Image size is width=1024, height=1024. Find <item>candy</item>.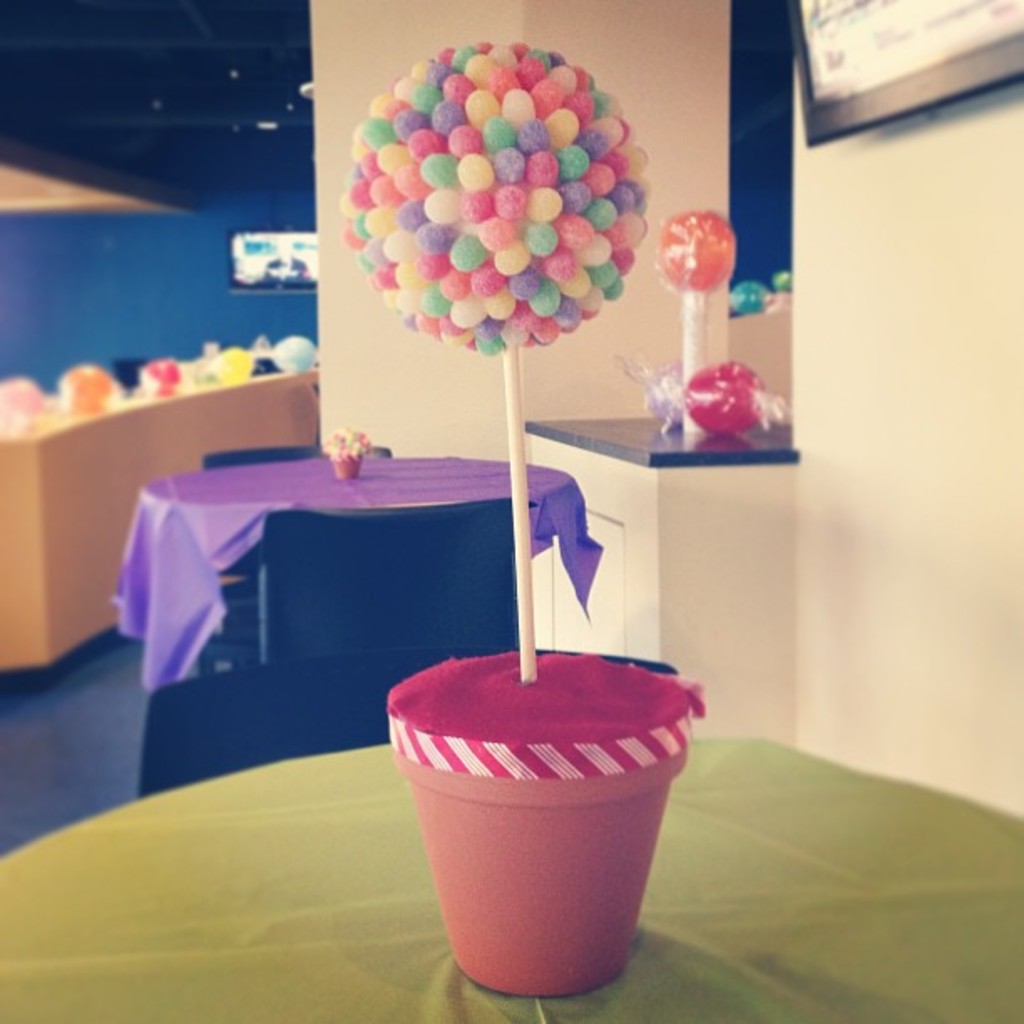
(368, 59, 629, 338).
